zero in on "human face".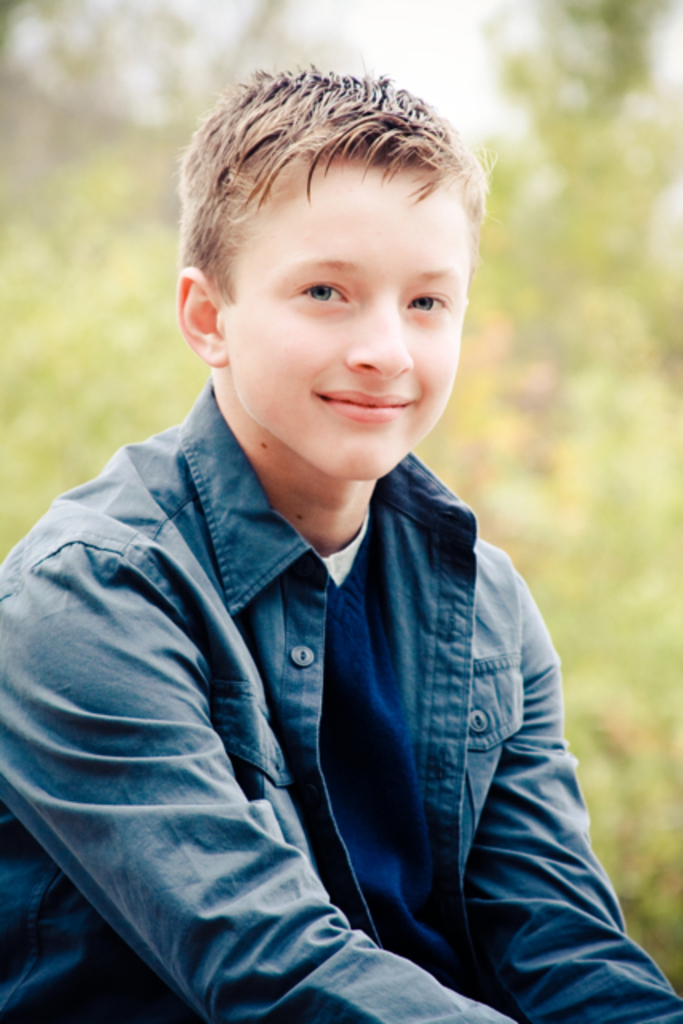
Zeroed in: 227, 163, 473, 490.
